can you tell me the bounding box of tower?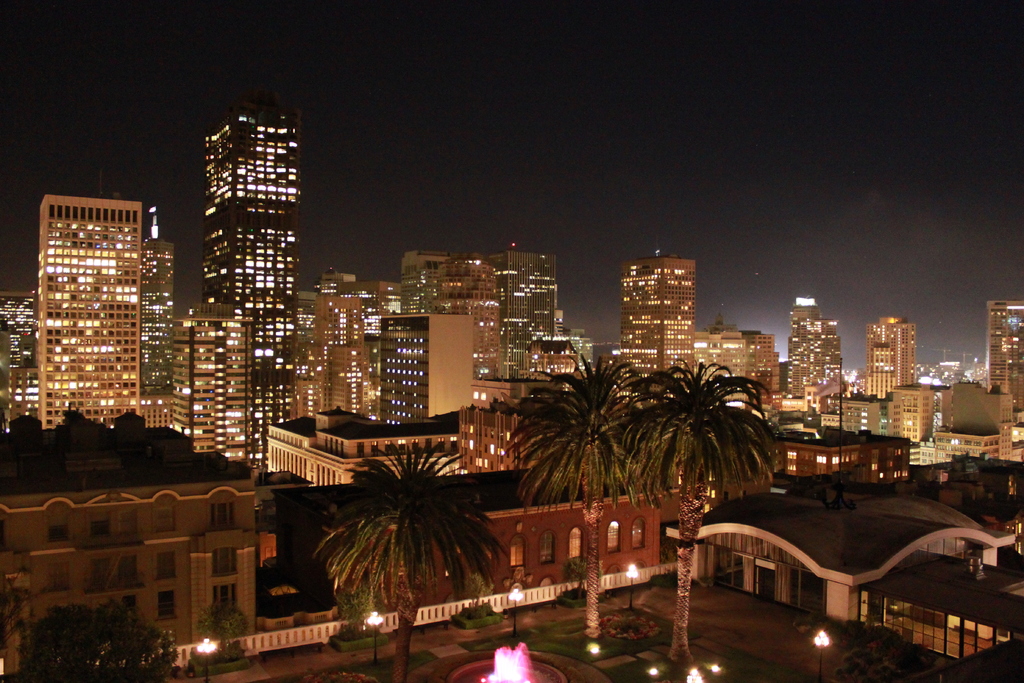
pyautogui.locateOnScreen(292, 283, 376, 424).
